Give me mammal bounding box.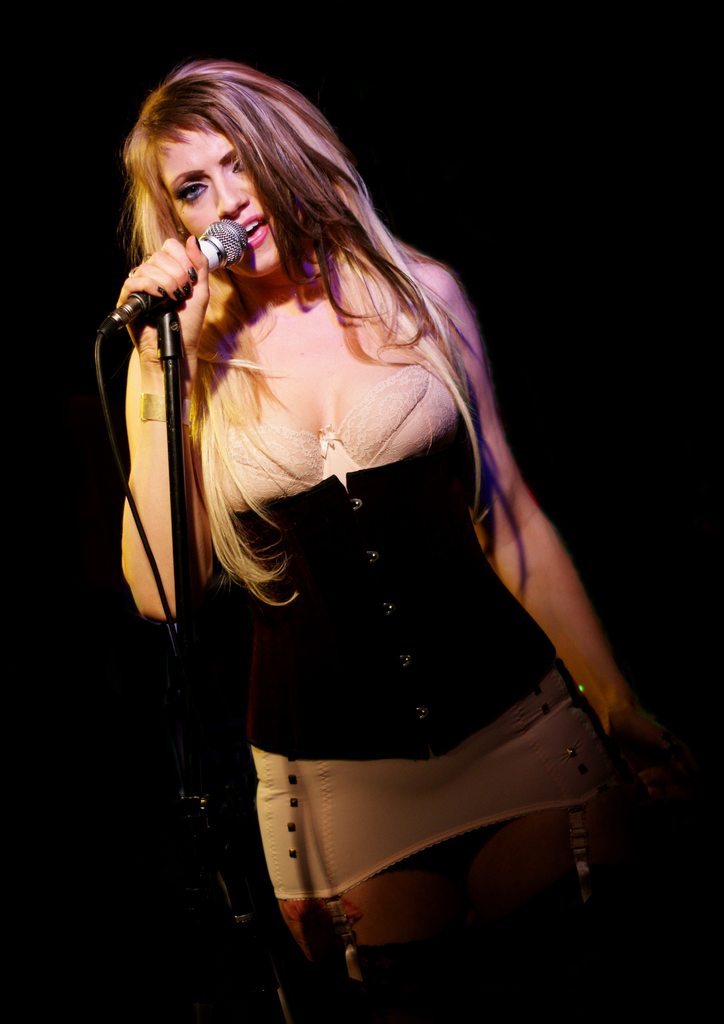
58/42/604/876.
